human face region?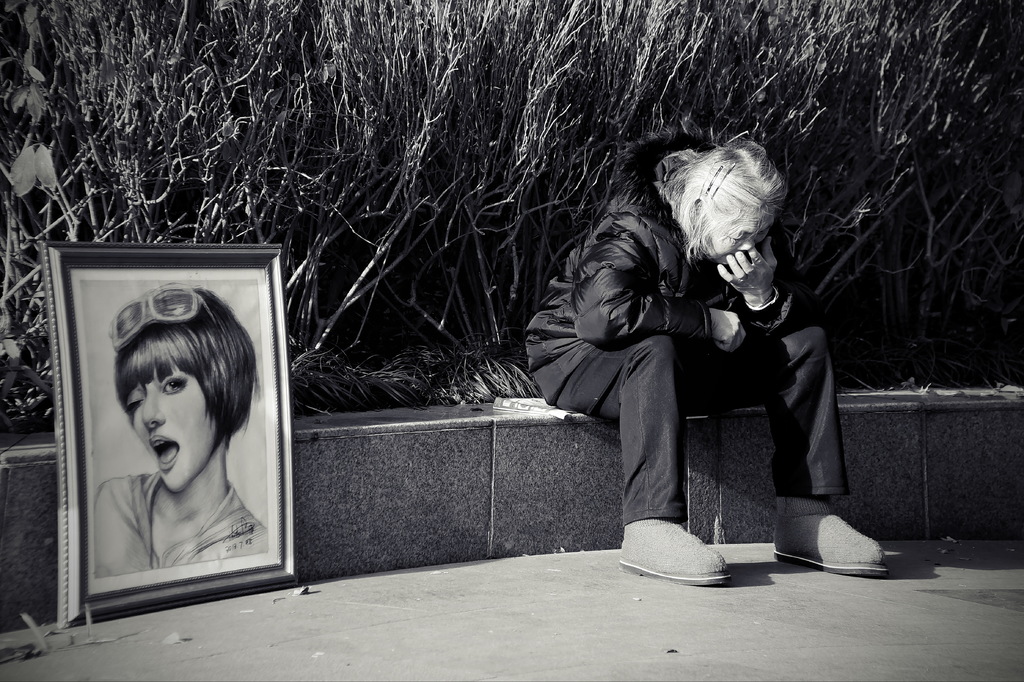
x1=705 y1=212 x2=765 y2=265
